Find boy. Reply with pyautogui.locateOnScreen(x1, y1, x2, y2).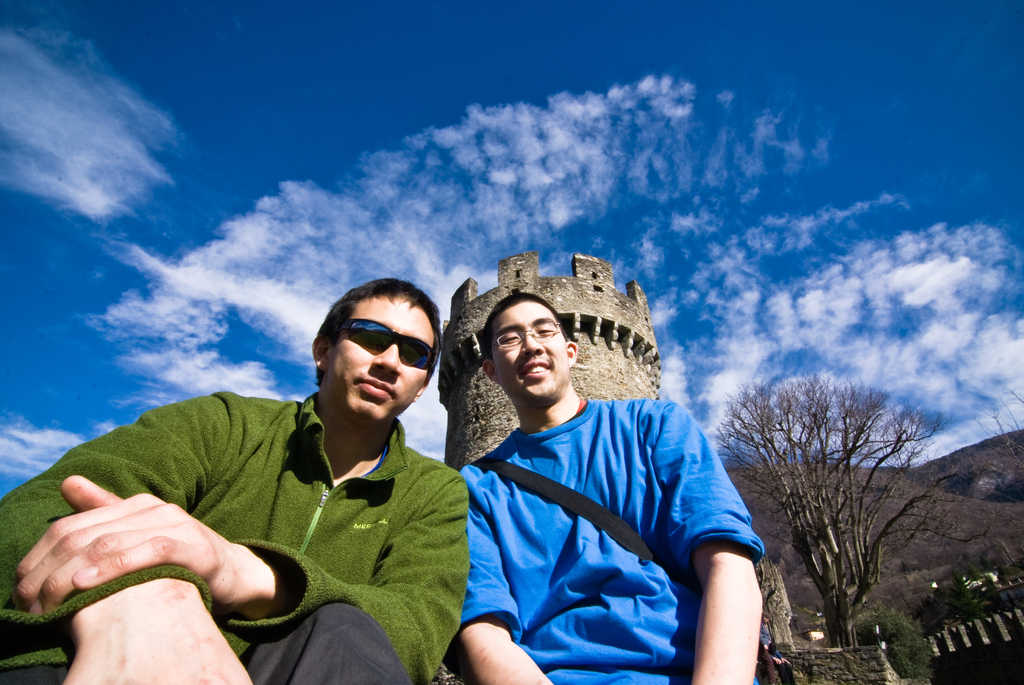
pyautogui.locateOnScreen(436, 302, 763, 684).
